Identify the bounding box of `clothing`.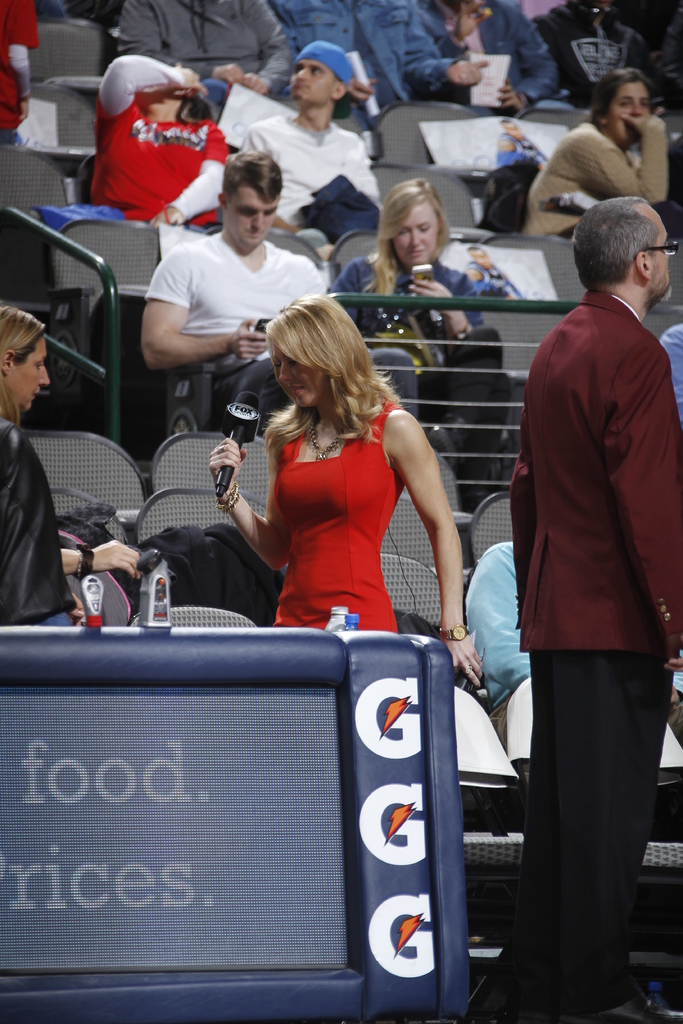
<region>306, 190, 375, 232</region>.
